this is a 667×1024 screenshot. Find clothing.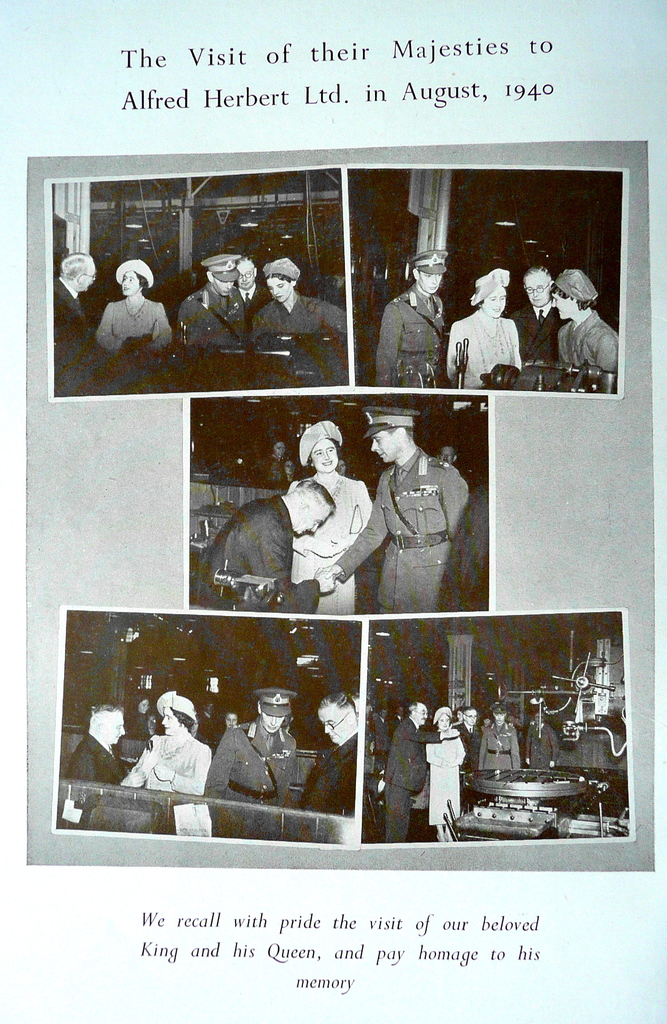
Bounding box: [left=249, top=285, right=273, bottom=323].
